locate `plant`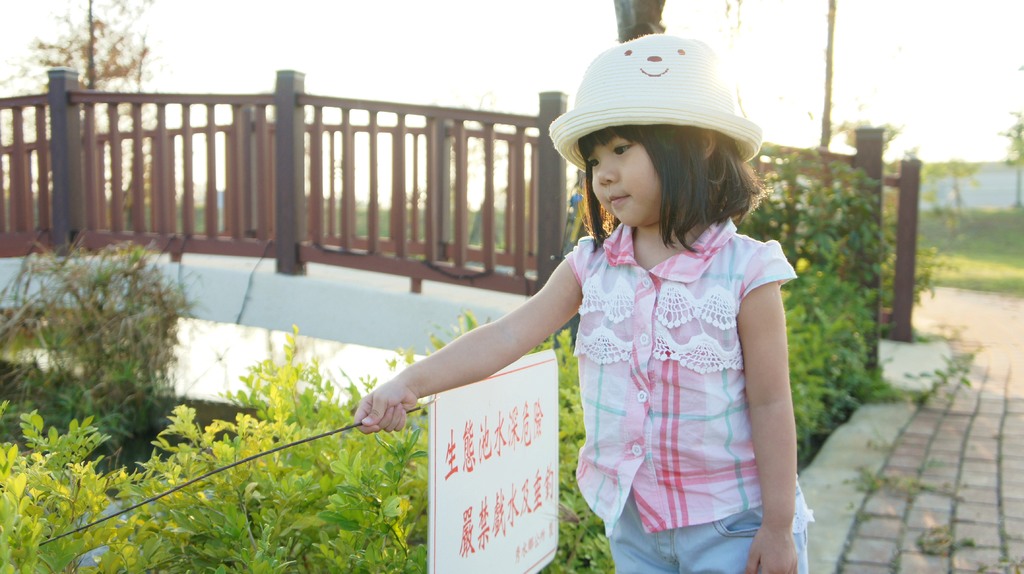
915:207:1023:298
